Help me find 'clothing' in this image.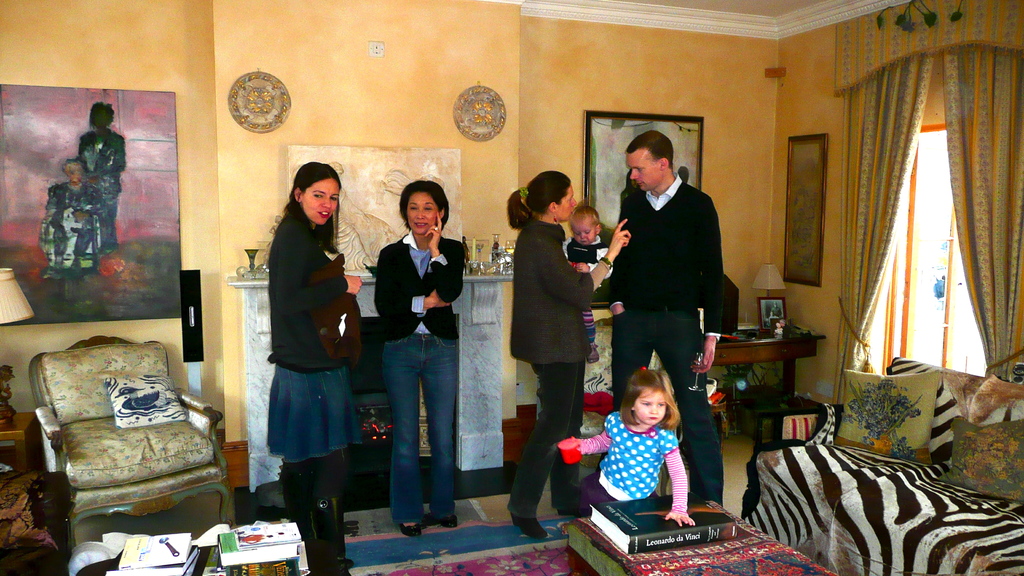
Found it: detection(559, 234, 612, 317).
